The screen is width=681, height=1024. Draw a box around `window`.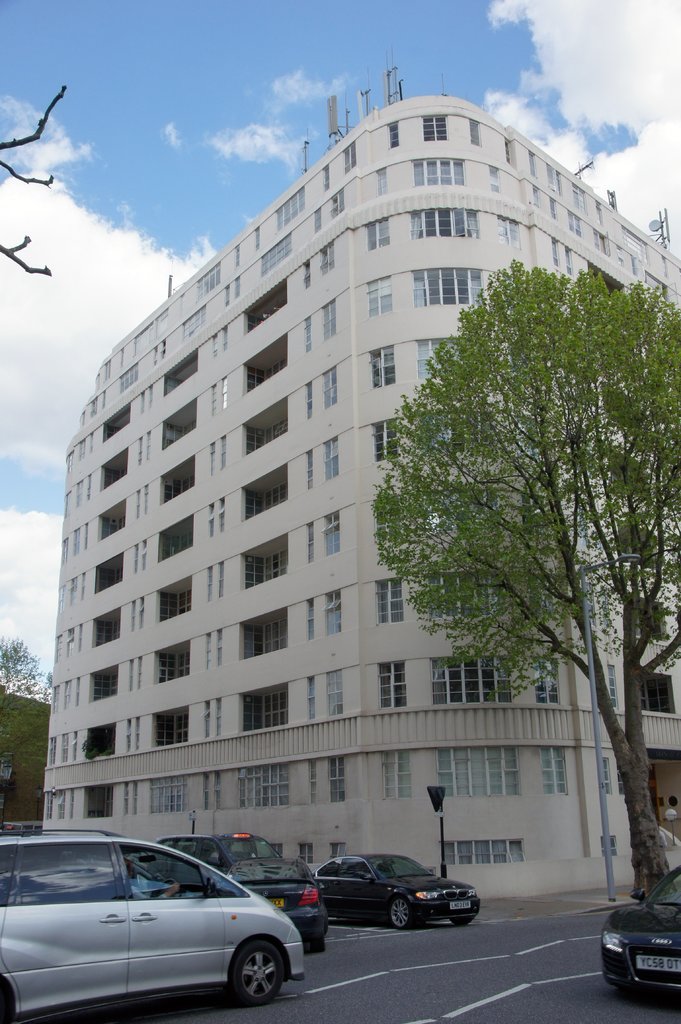
{"x1": 63, "y1": 568, "x2": 89, "y2": 610}.
